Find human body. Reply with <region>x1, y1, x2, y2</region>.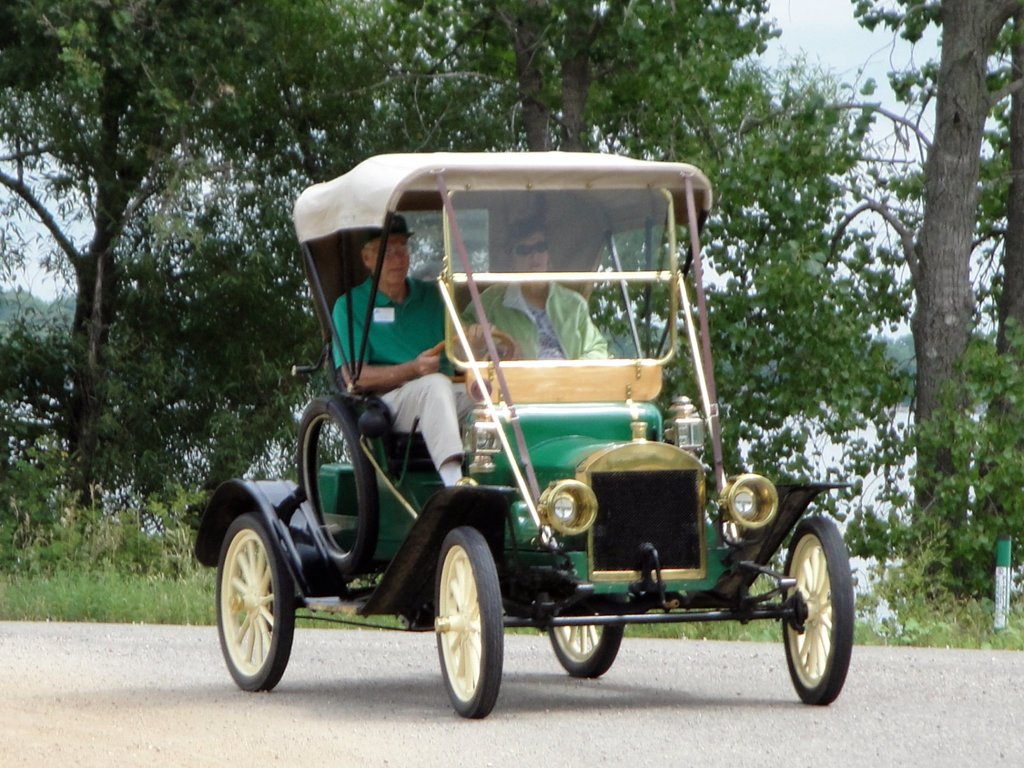
<region>333, 212, 495, 491</region>.
